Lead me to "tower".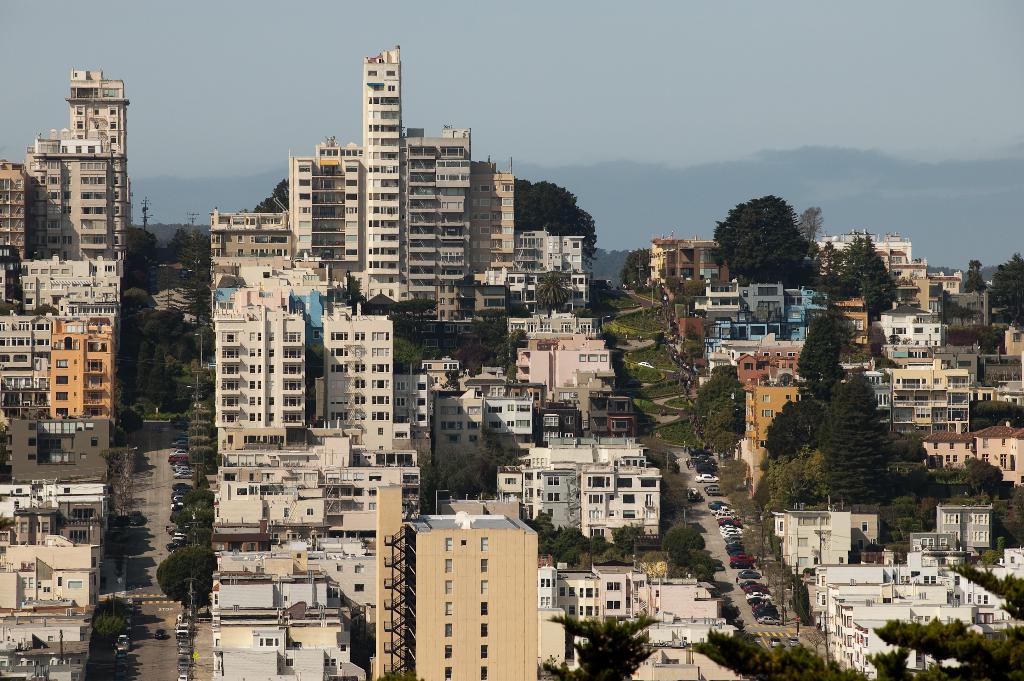
Lead to [left=289, top=43, right=474, bottom=300].
